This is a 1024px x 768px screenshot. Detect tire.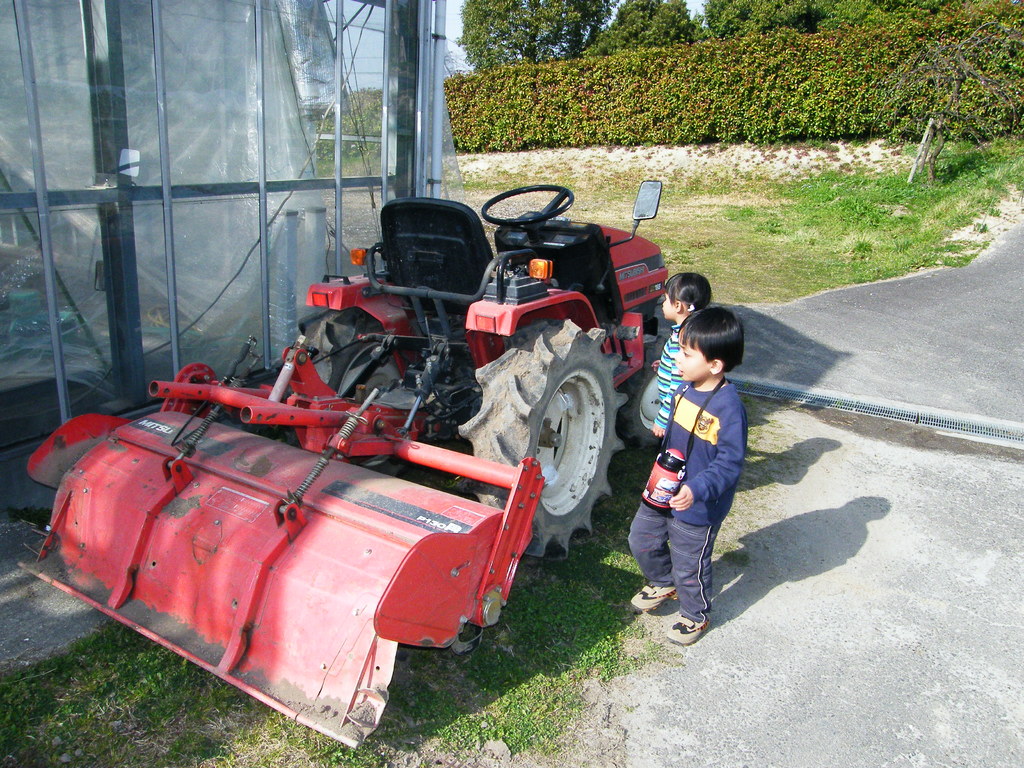
crop(618, 338, 668, 447).
